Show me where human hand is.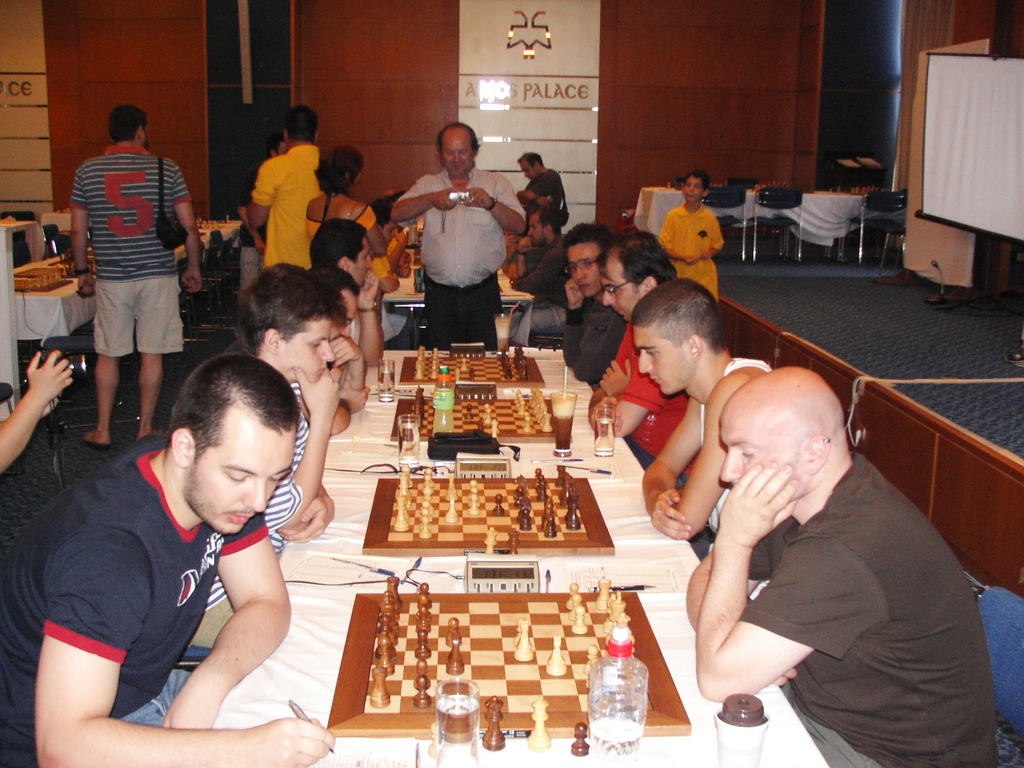
human hand is at bbox(394, 228, 410, 246).
